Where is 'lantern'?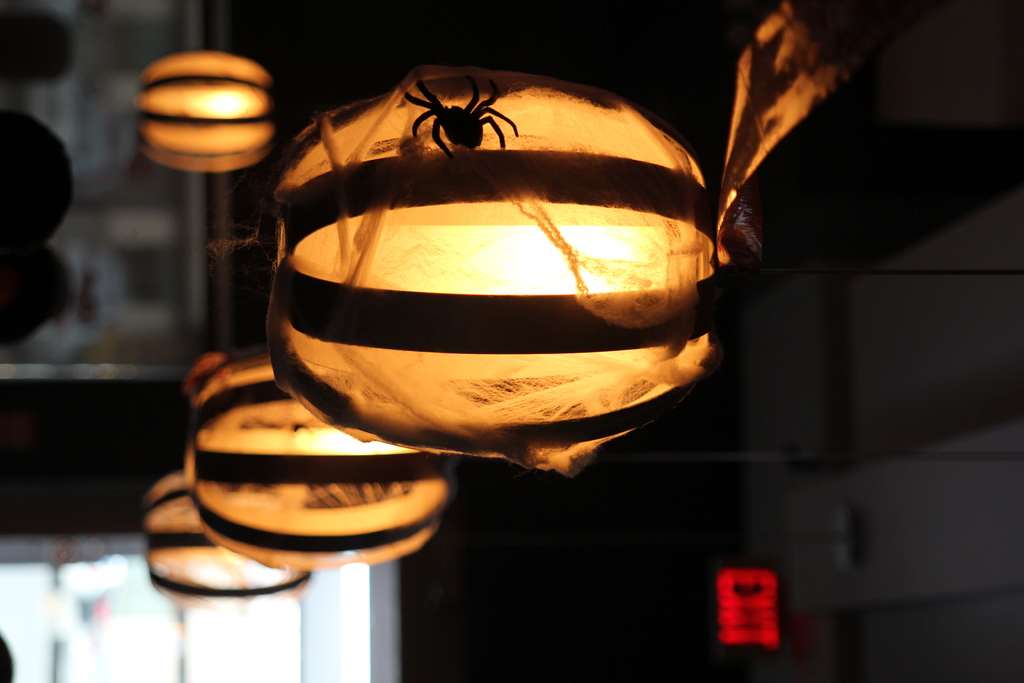
l=268, t=66, r=712, b=477.
